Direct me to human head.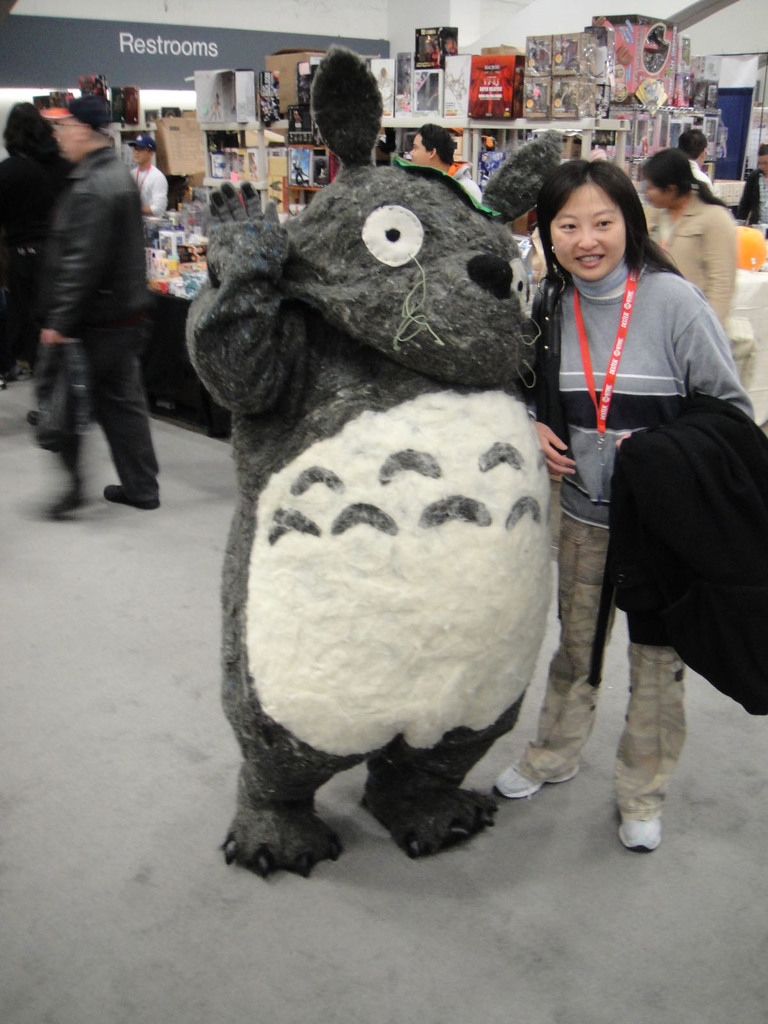
Direction: (404, 114, 455, 168).
